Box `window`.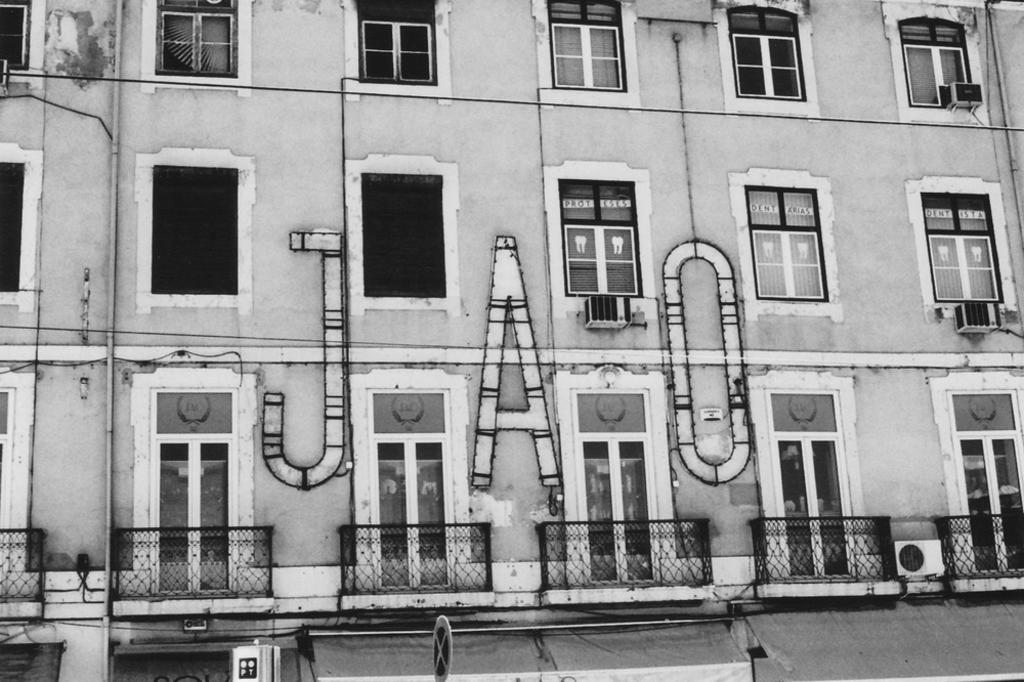
(349, 357, 470, 578).
